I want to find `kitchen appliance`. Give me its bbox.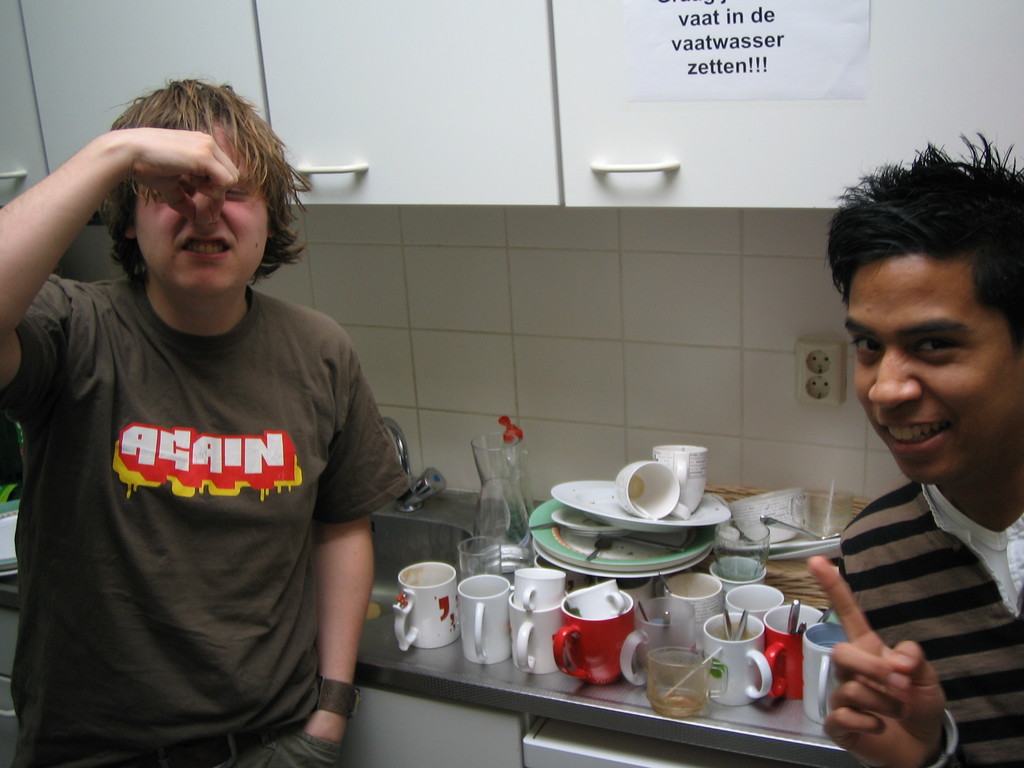
crop(769, 607, 817, 692).
